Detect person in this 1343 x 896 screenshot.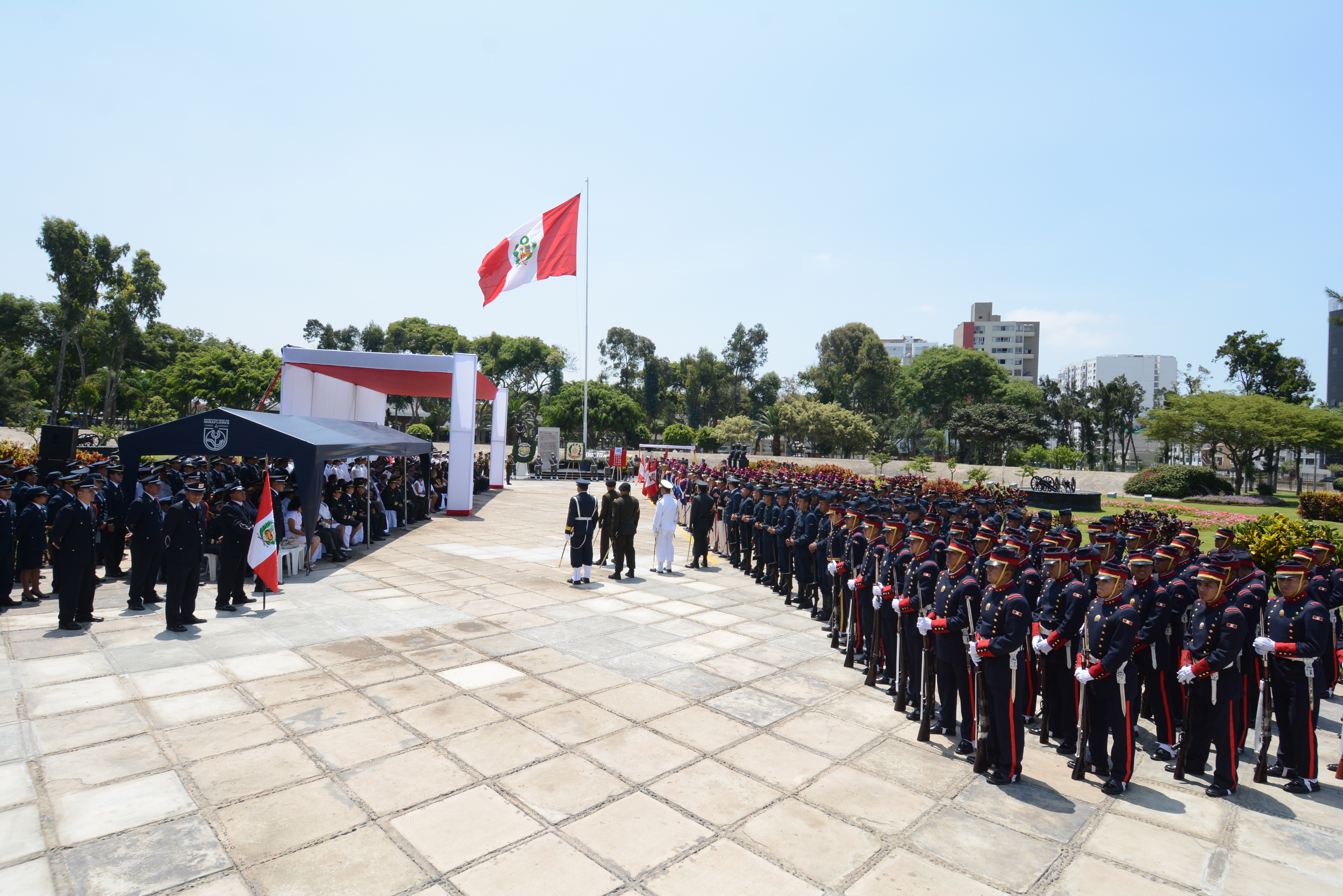
Detection: [16, 143, 32, 188].
